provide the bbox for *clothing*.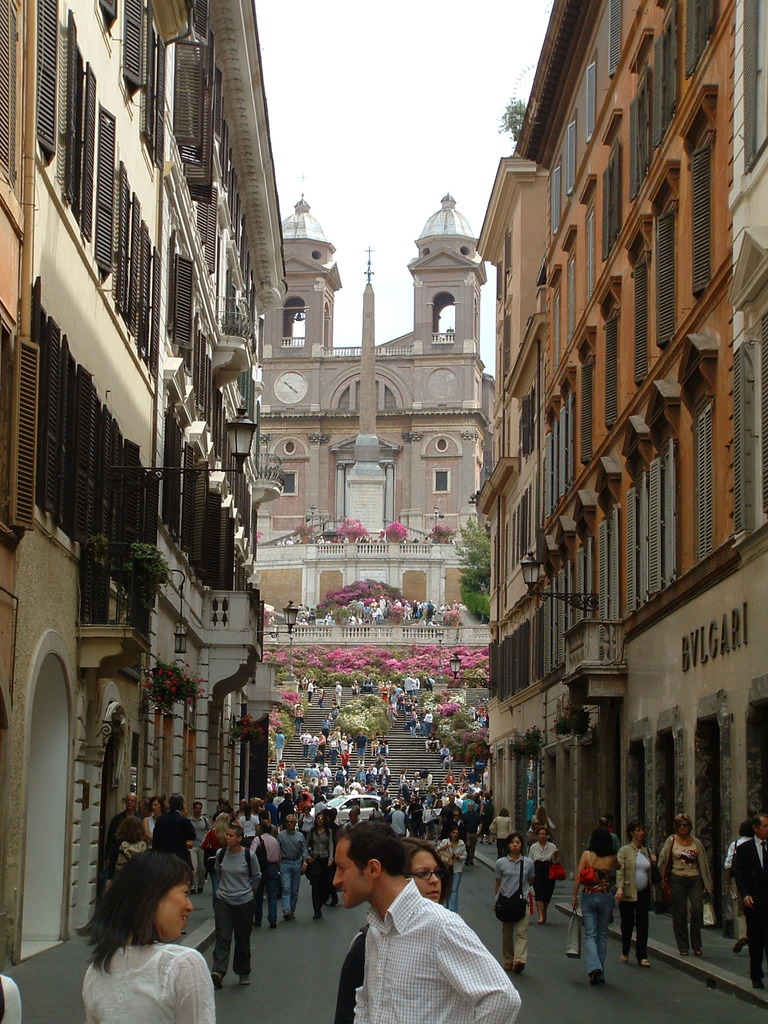
x1=488 y1=852 x2=534 y2=971.
